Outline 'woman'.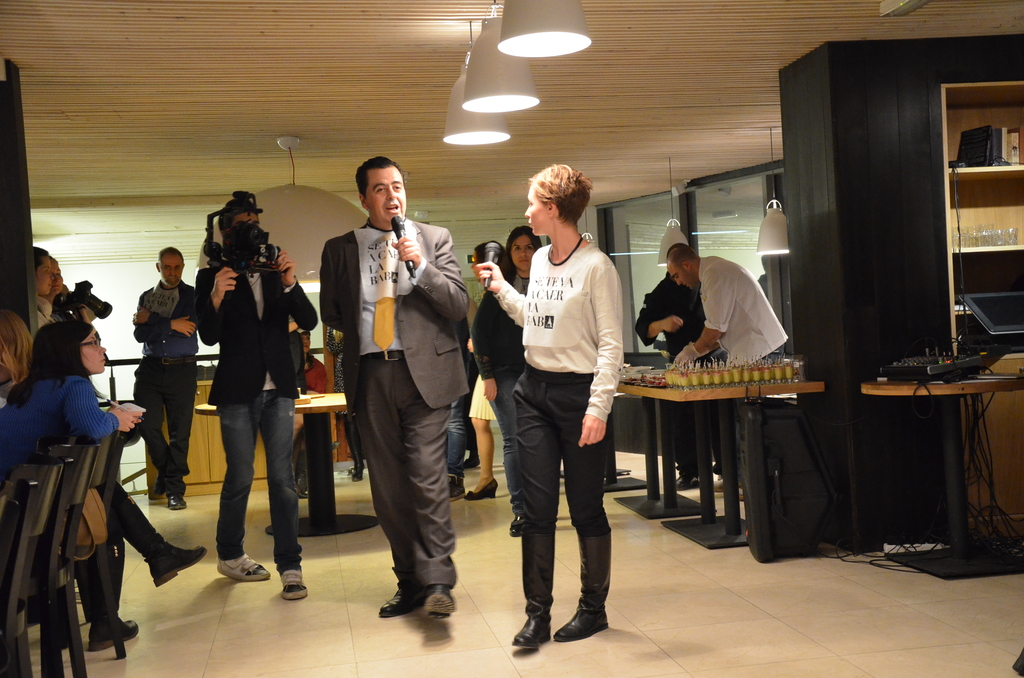
Outline: (x1=477, y1=170, x2=624, y2=652).
